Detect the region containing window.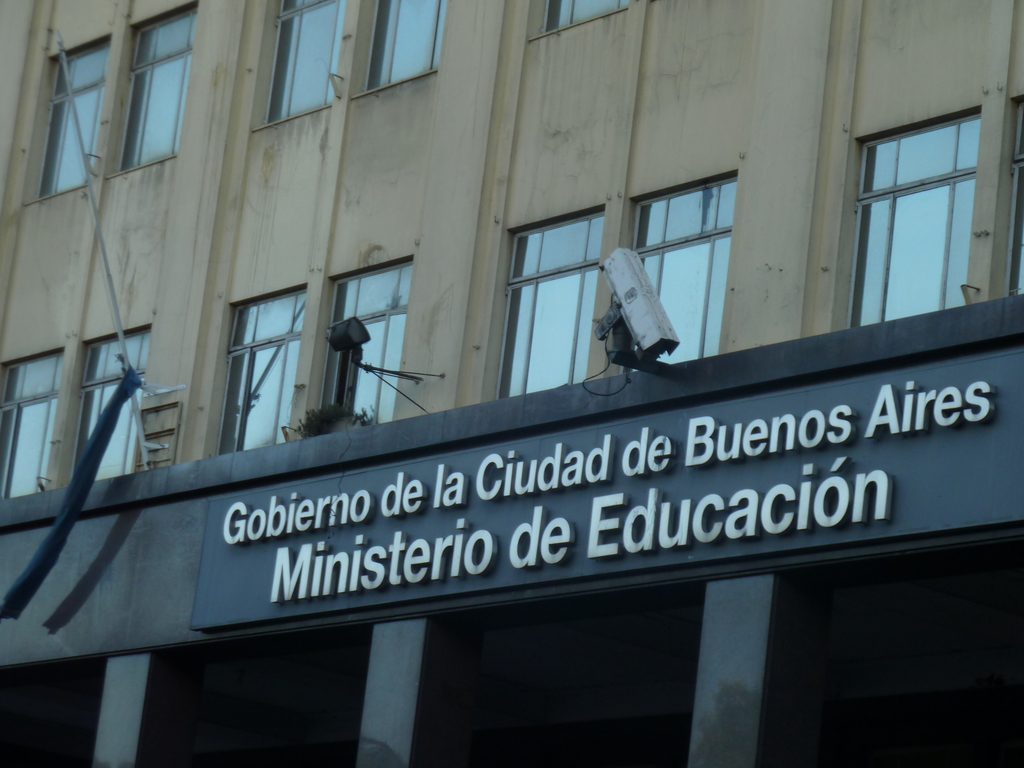
(184,261,343,454).
